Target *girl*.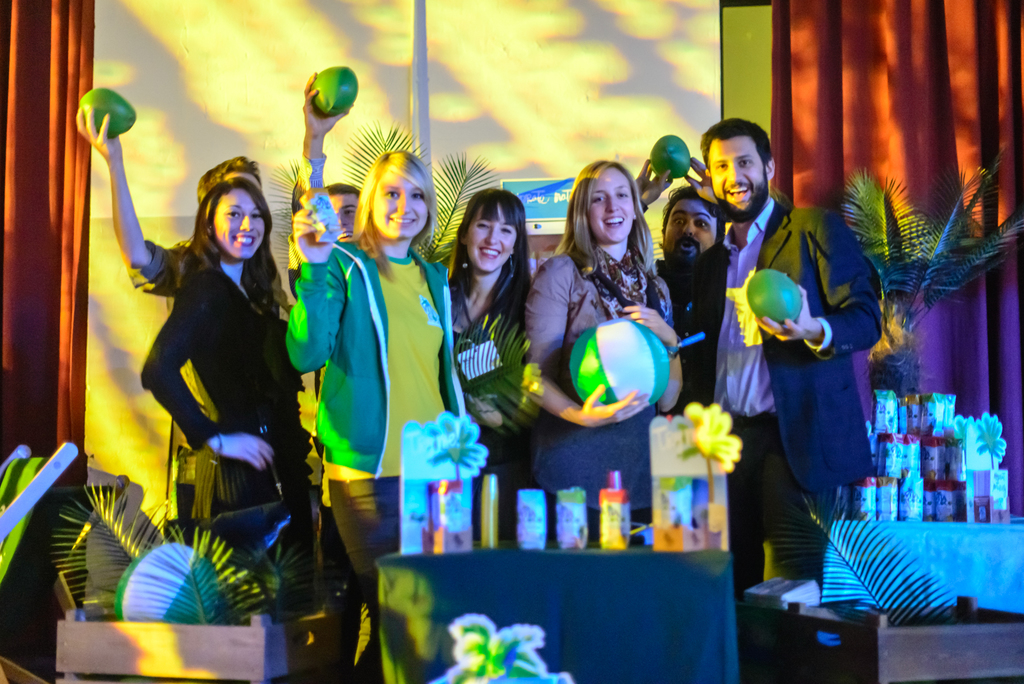
Target region: 439 186 532 439.
